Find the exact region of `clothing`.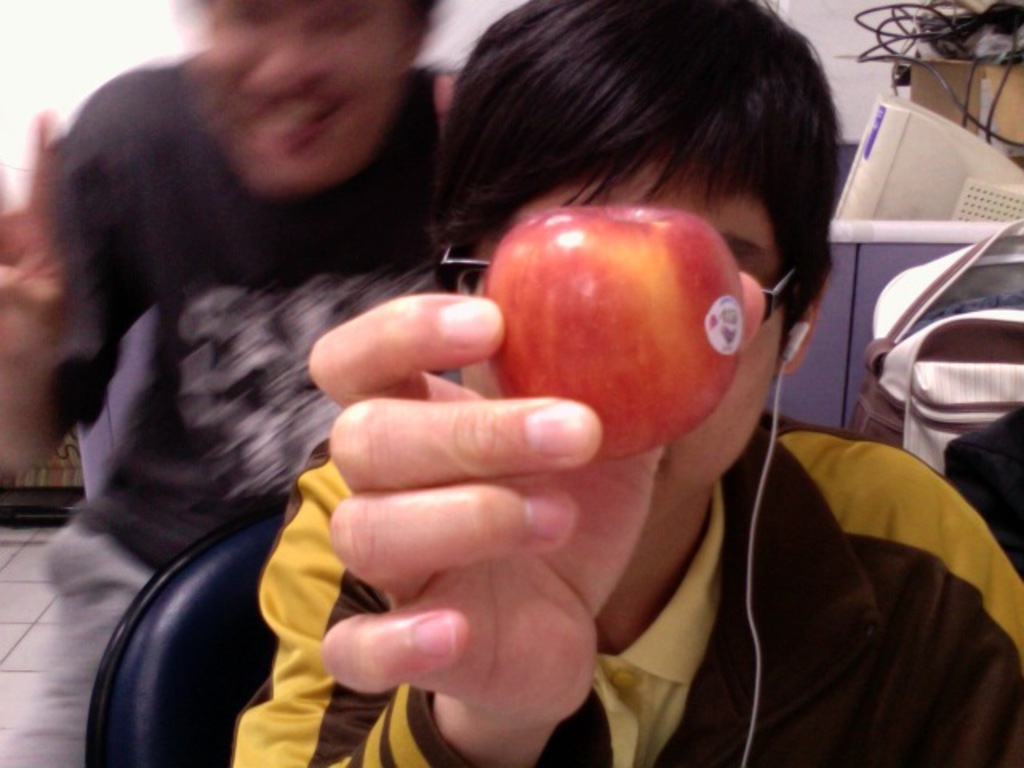
Exact region: l=232, t=408, r=1022, b=766.
